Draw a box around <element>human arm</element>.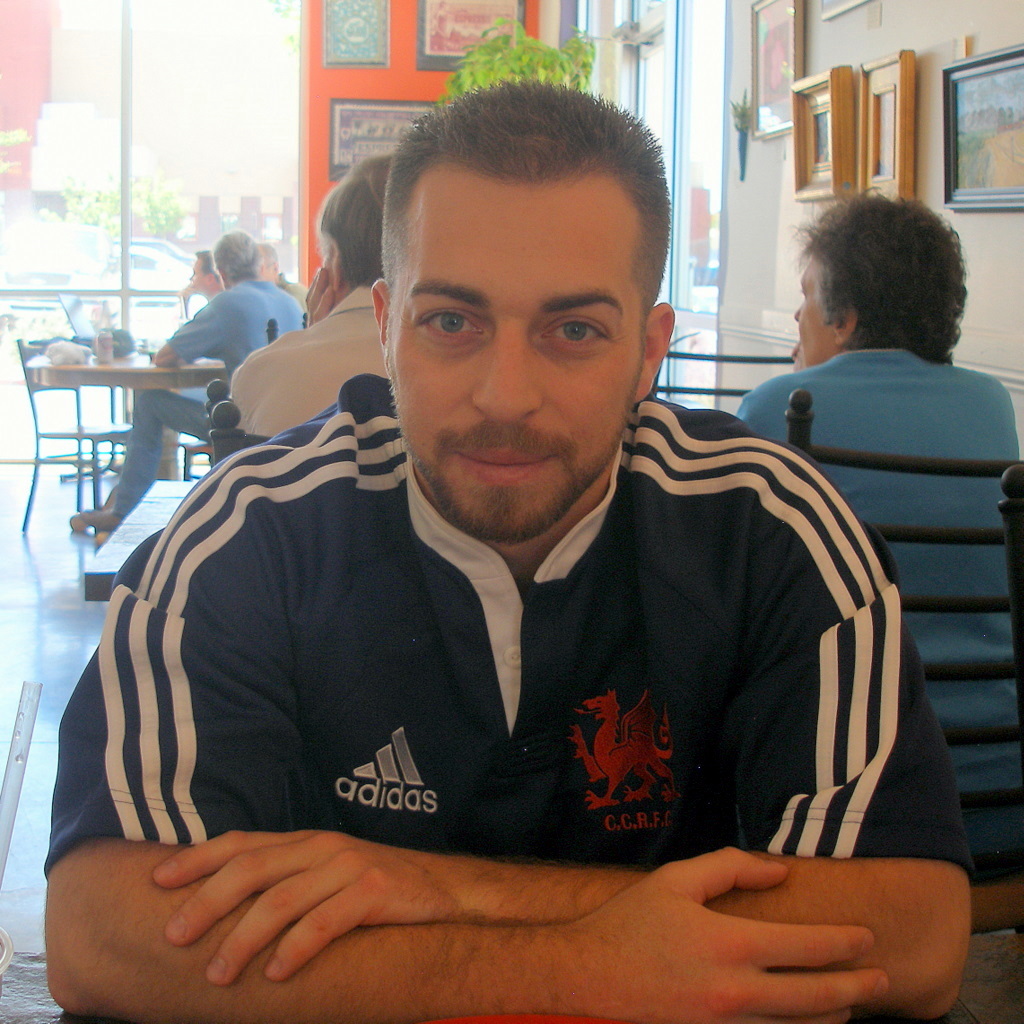
<box>229,265,339,430</box>.
